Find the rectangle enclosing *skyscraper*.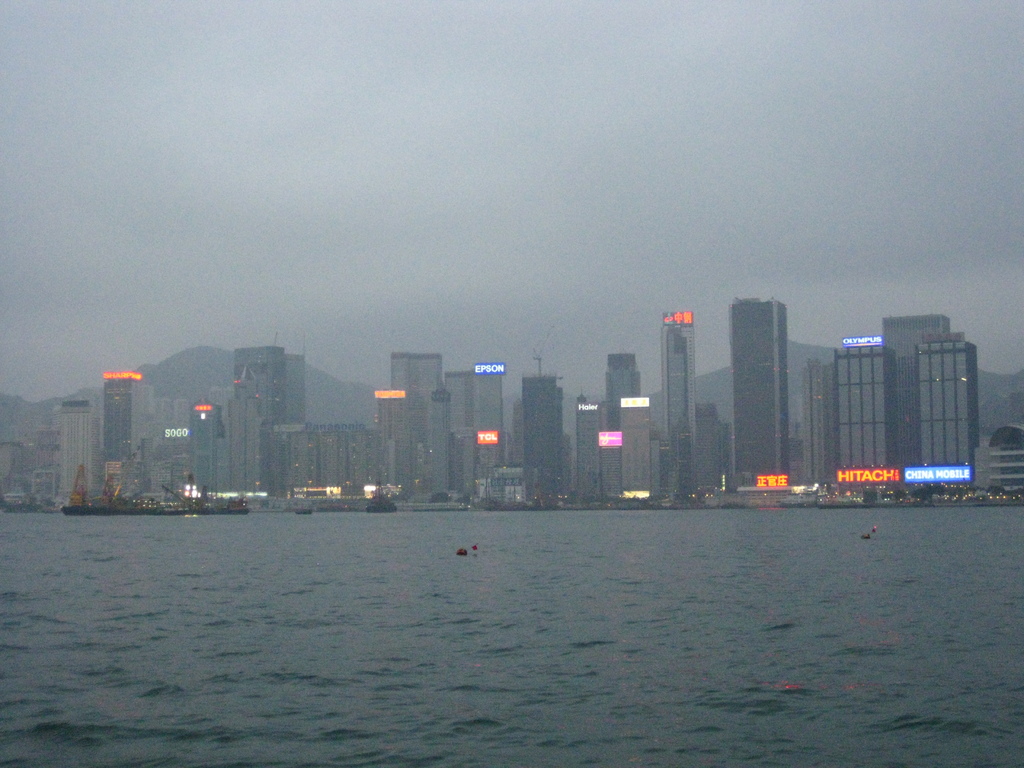
x1=804 y1=349 x2=832 y2=486.
